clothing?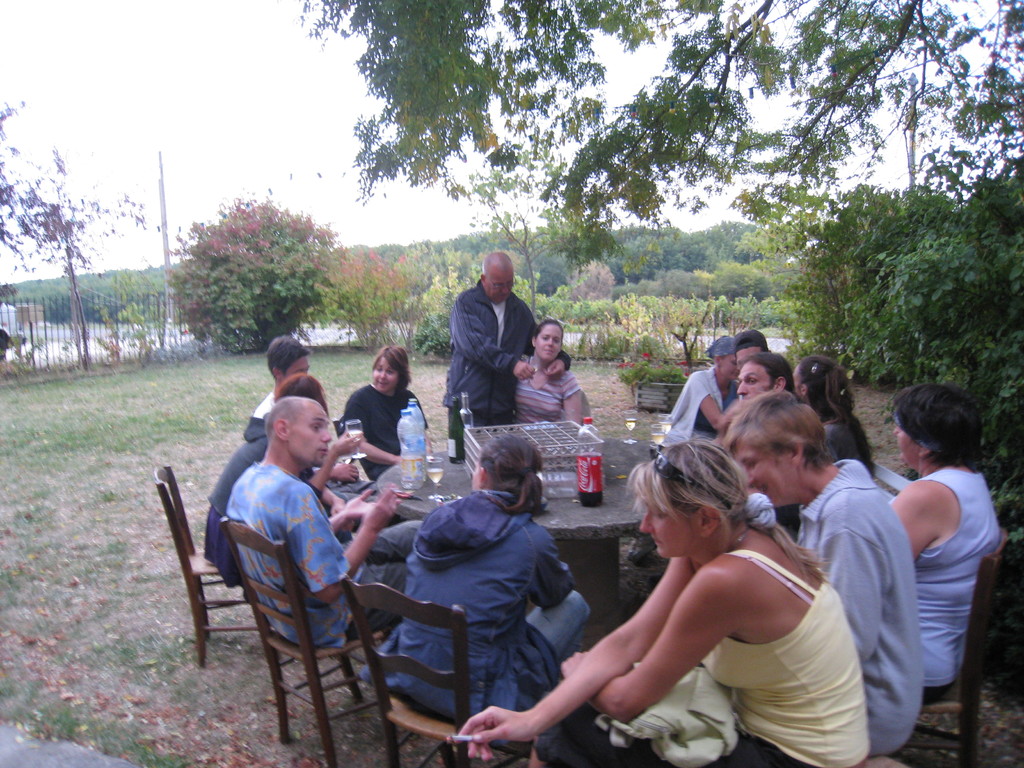
199 379 276 594
